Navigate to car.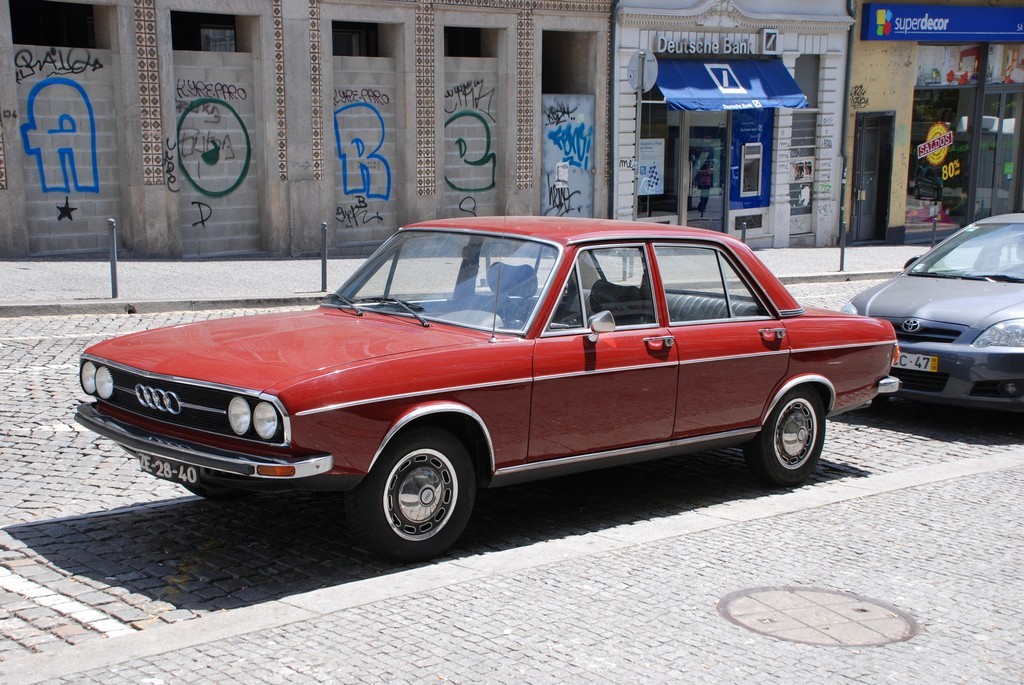
Navigation target: crop(72, 187, 899, 562).
